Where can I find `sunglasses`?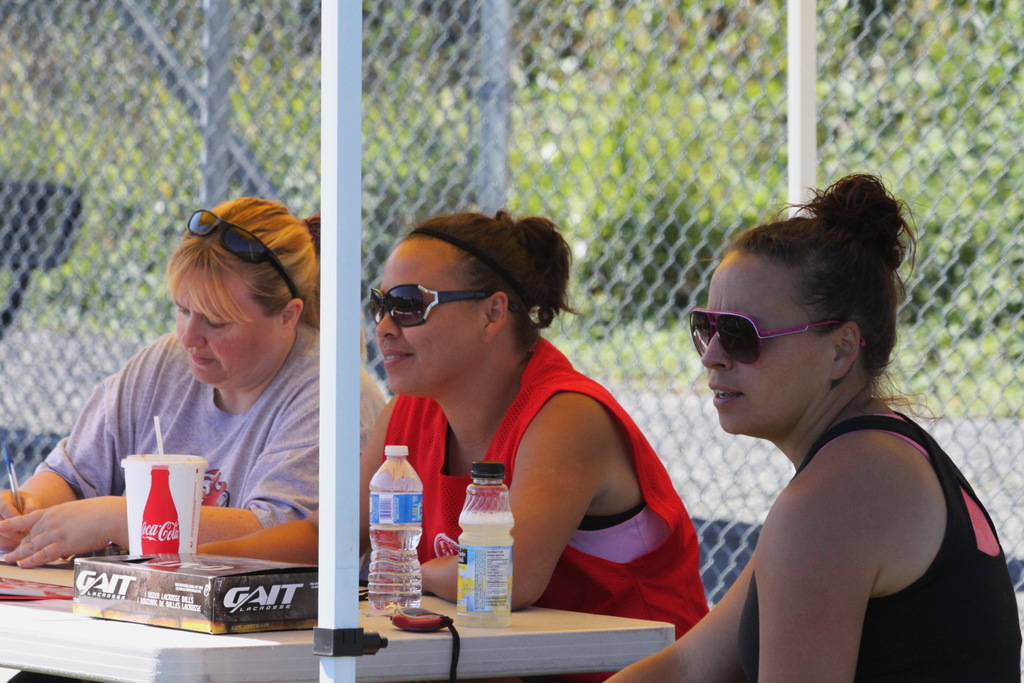
You can find it at bbox=(369, 283, 519, 331).
